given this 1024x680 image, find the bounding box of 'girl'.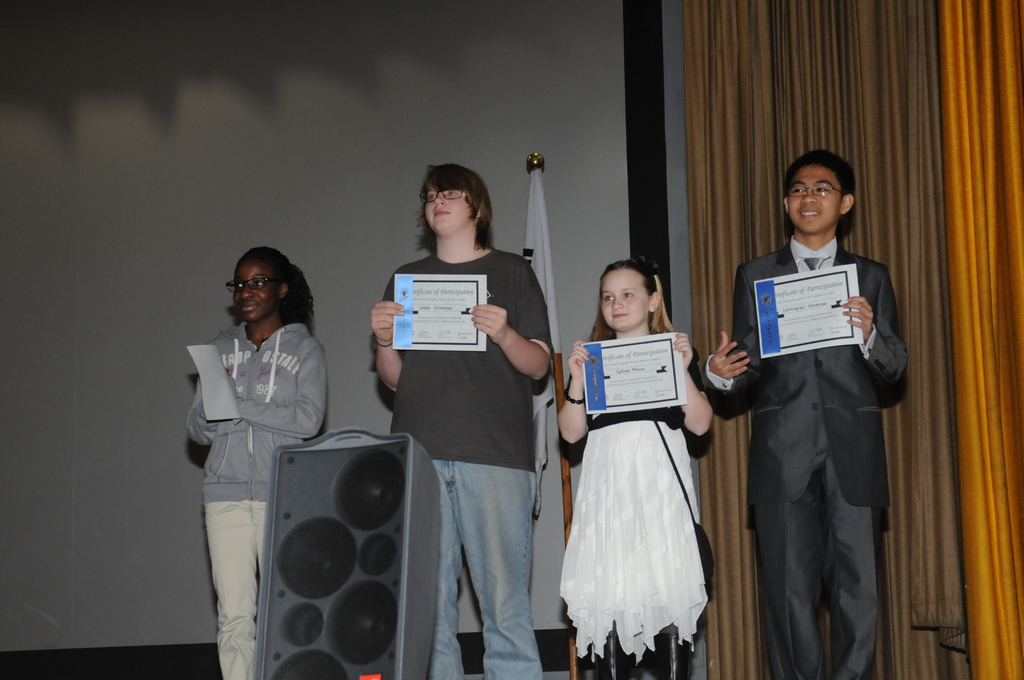
crop(557, 256, 714, 679).
